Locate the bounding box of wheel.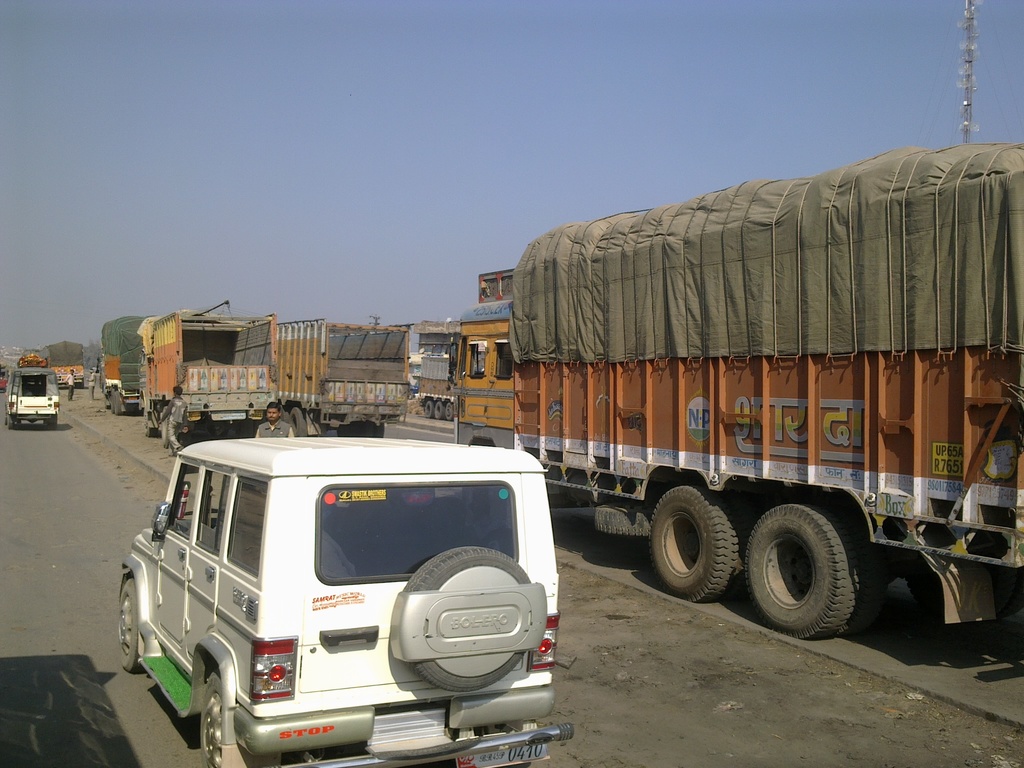
Bounding box: bbox=[747, 500, 861, 637].
